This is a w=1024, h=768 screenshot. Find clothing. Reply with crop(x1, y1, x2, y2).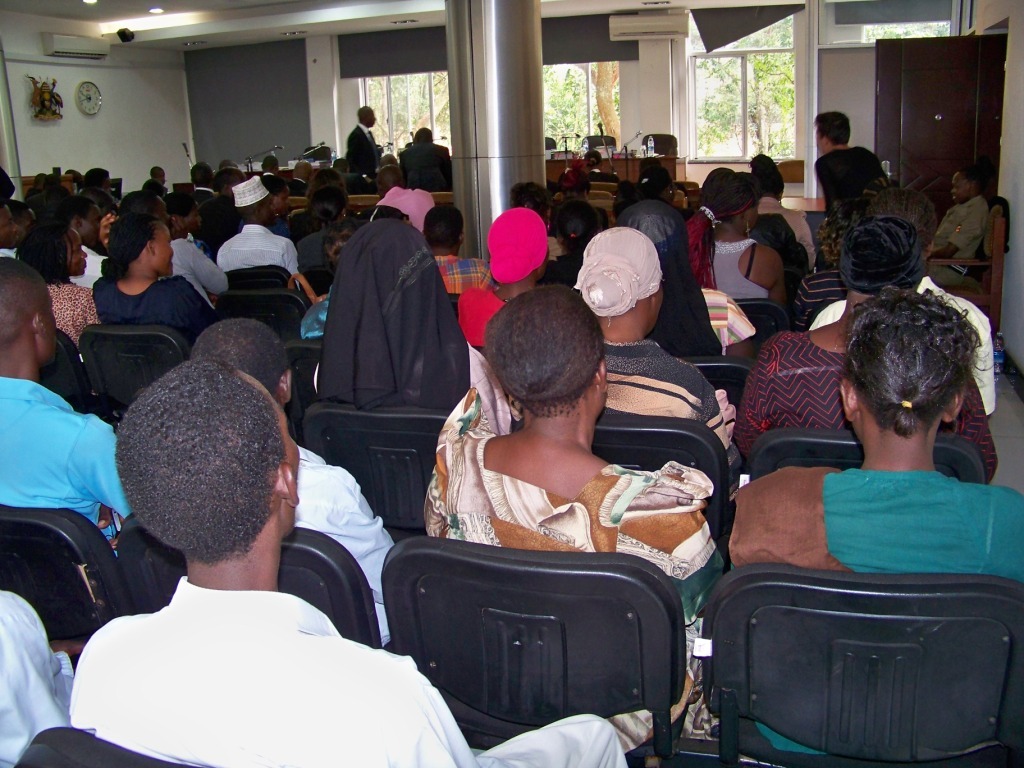
crop(375, 181, 433, 231).
